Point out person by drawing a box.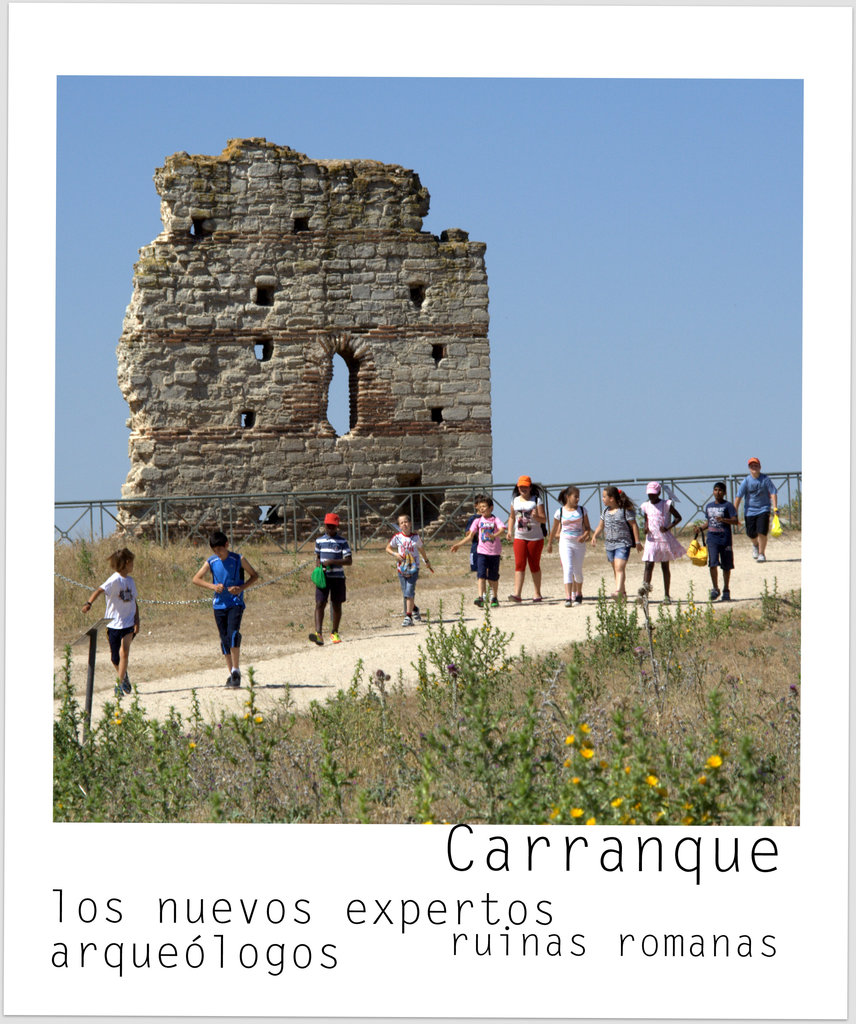
<region>195, 526, 259, 689</region>.
